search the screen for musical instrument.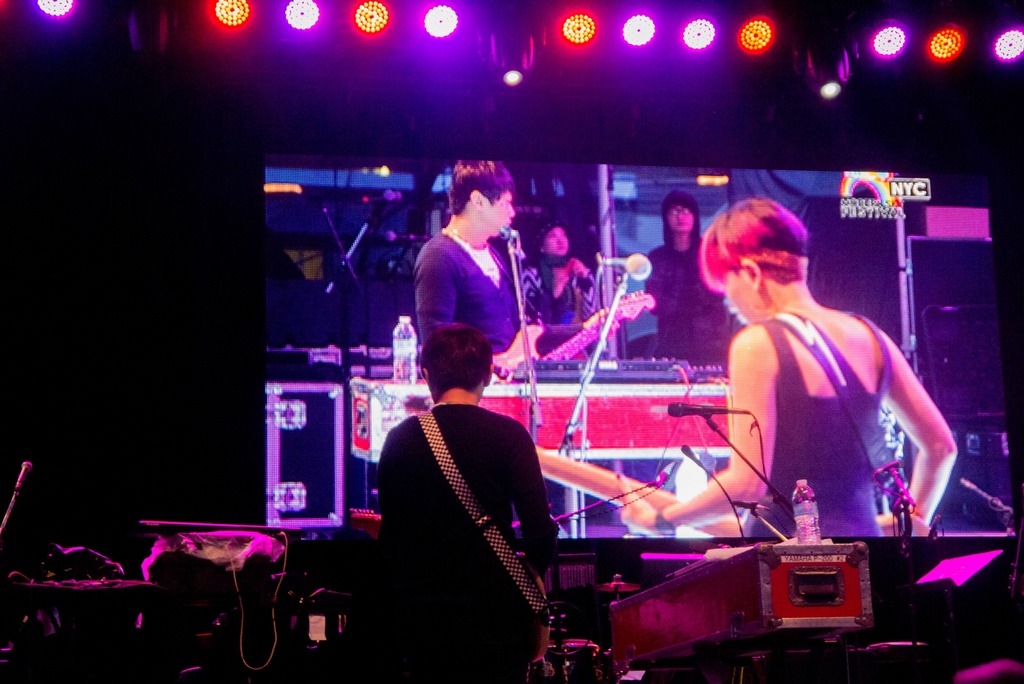
Found at bbox=[490, 290, 661, 375].
